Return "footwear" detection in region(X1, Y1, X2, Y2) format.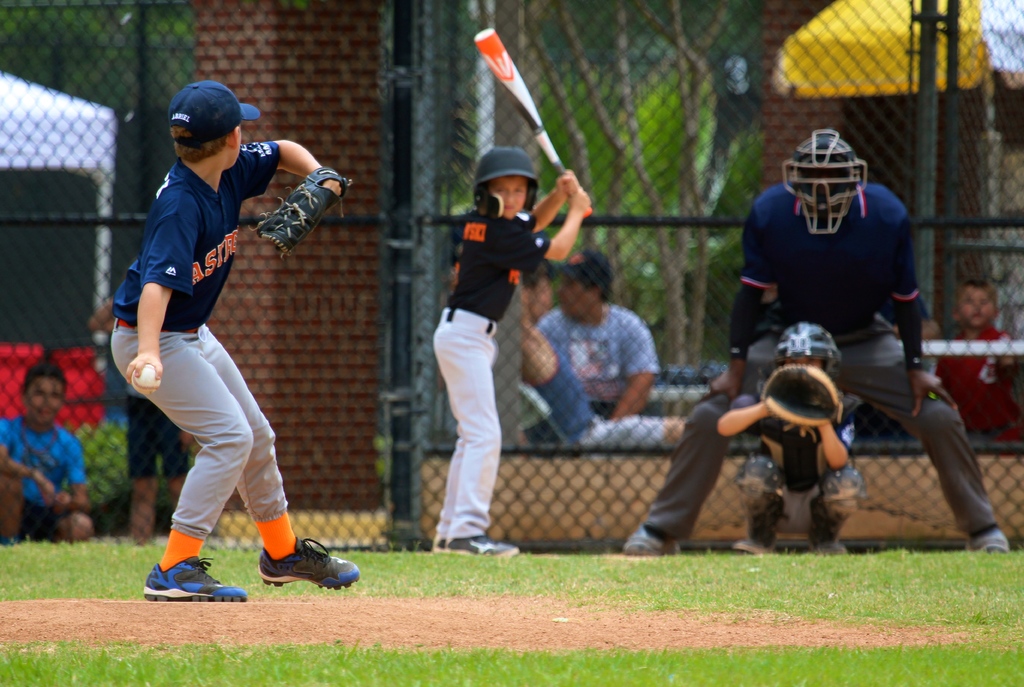
region(243, 534, 338, 593).
